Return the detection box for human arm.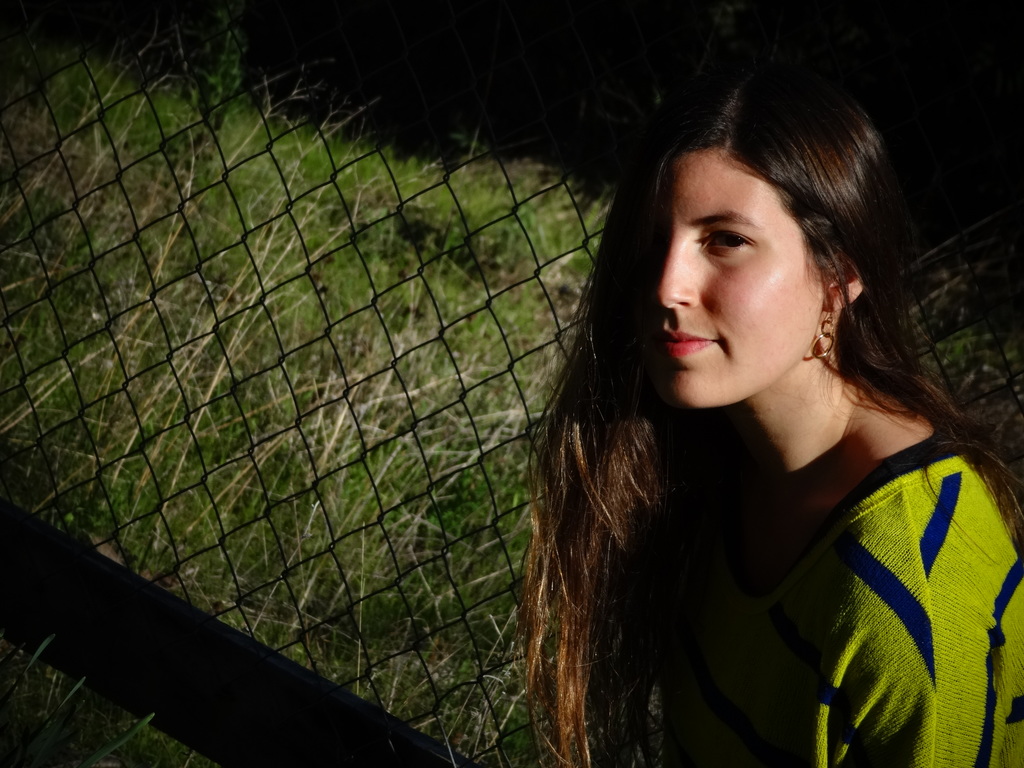
pyautogui.locateOnScreen(821, 443, 973, 736).
